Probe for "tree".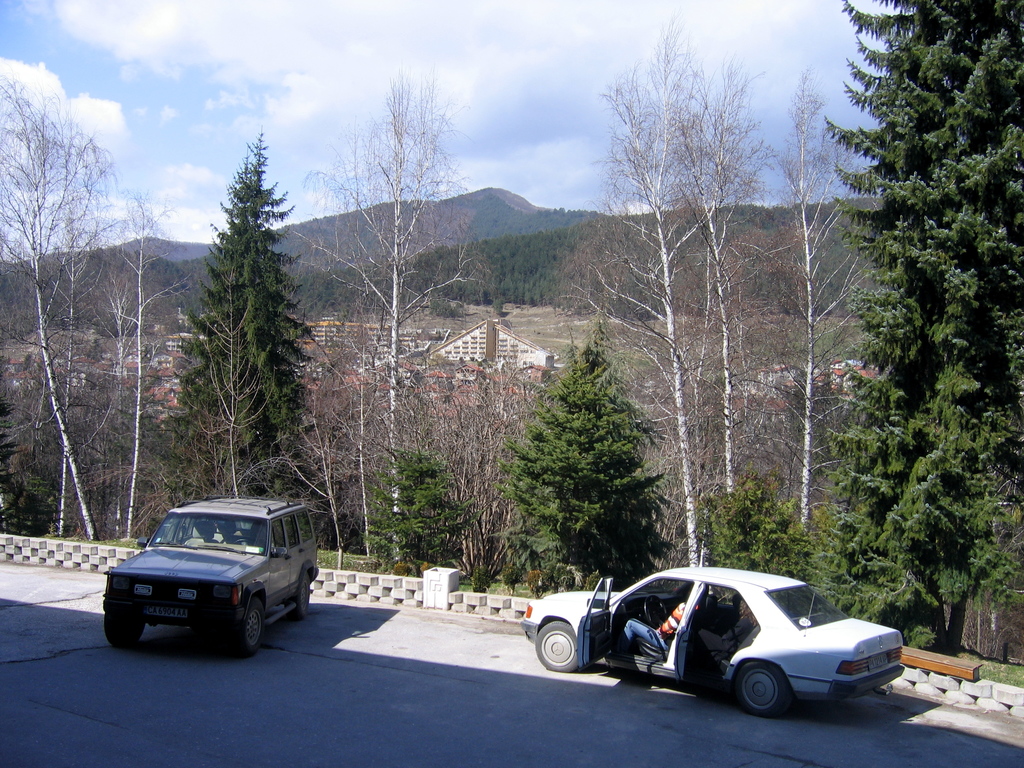
Probe result: [left=152, top=132, right=341, bottom=556].
